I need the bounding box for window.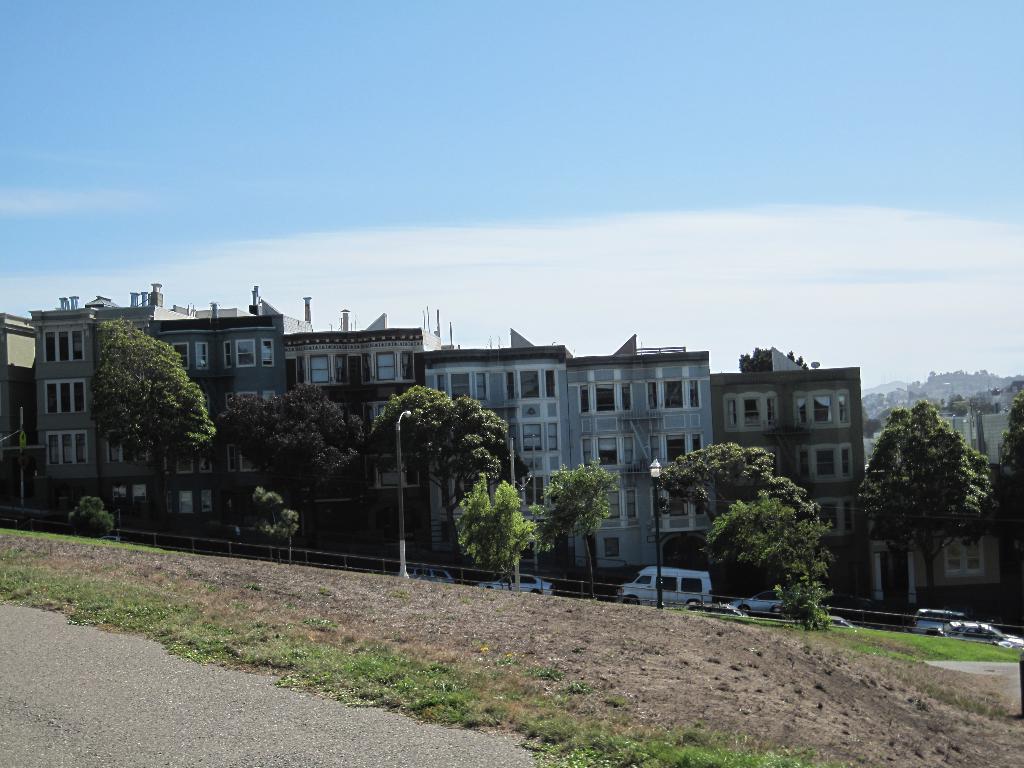
Here it is: l=299, t=355, r=344, b=385.
